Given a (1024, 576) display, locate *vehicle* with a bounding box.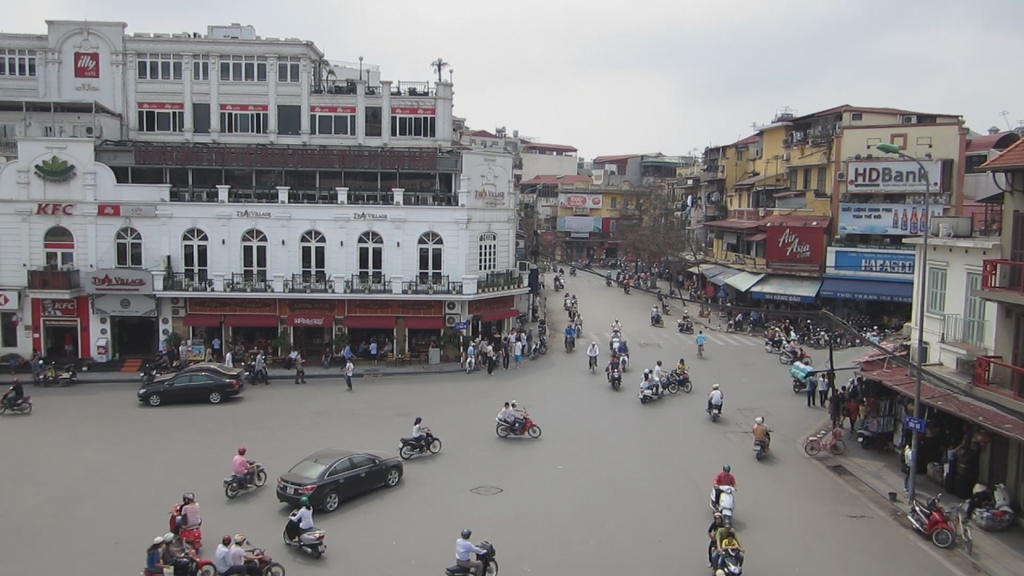
Located: pyautogui.locateOnScreen(442, 541, 502, 575).
